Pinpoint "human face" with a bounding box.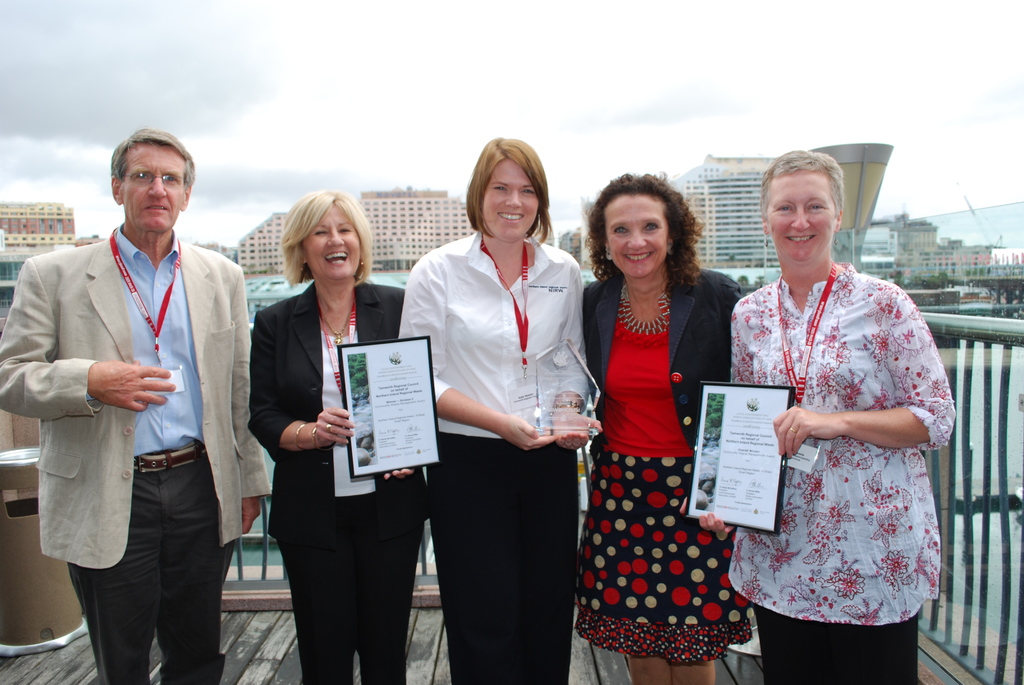
pyautogui.locateOnScreen(601, 198, 664, 276).
